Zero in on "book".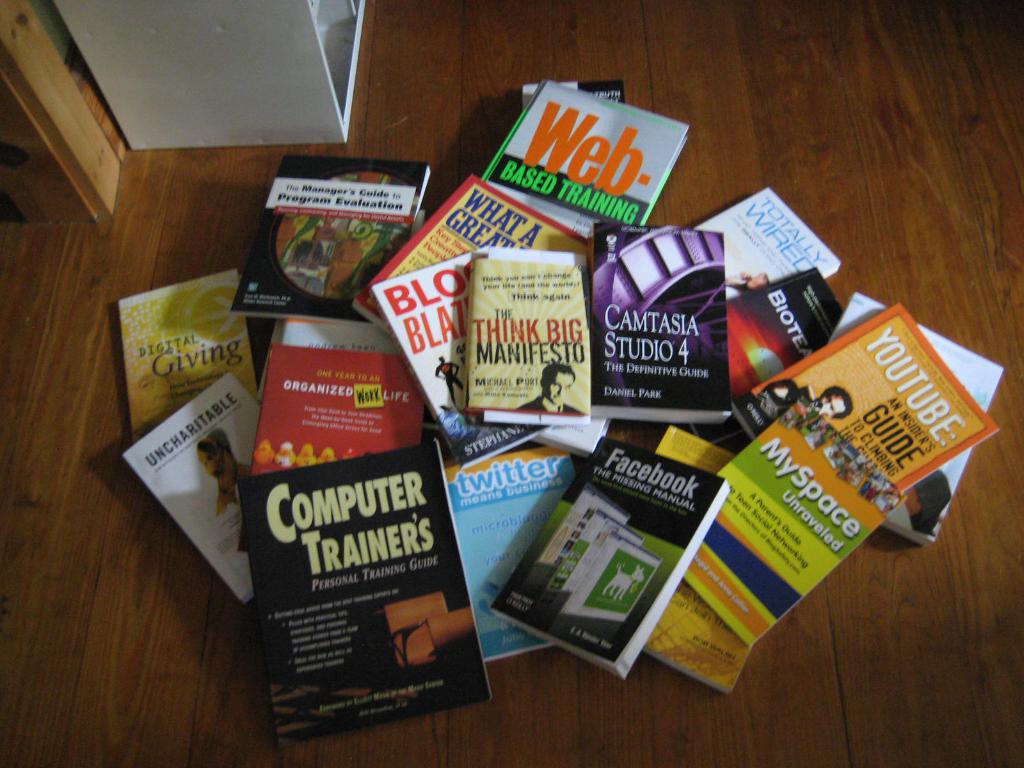
Zeroed in: 588,214,733,424.
